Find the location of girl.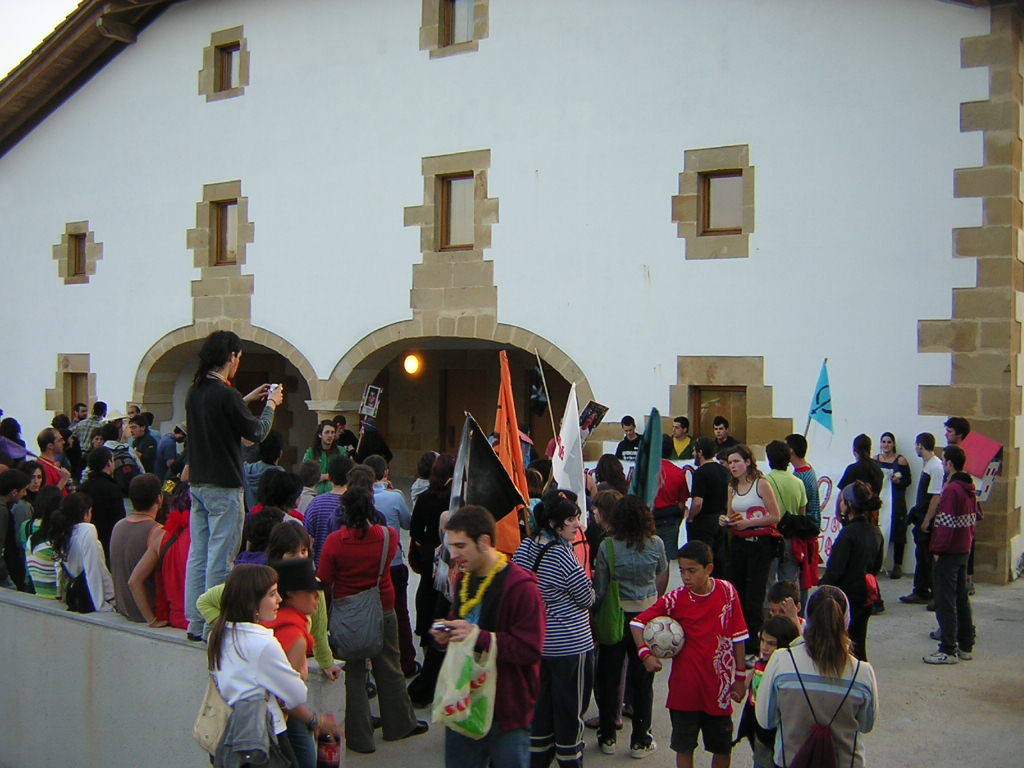
Location: {"left": 760, "top": 587, "right": 878, "bottom": 766}.
